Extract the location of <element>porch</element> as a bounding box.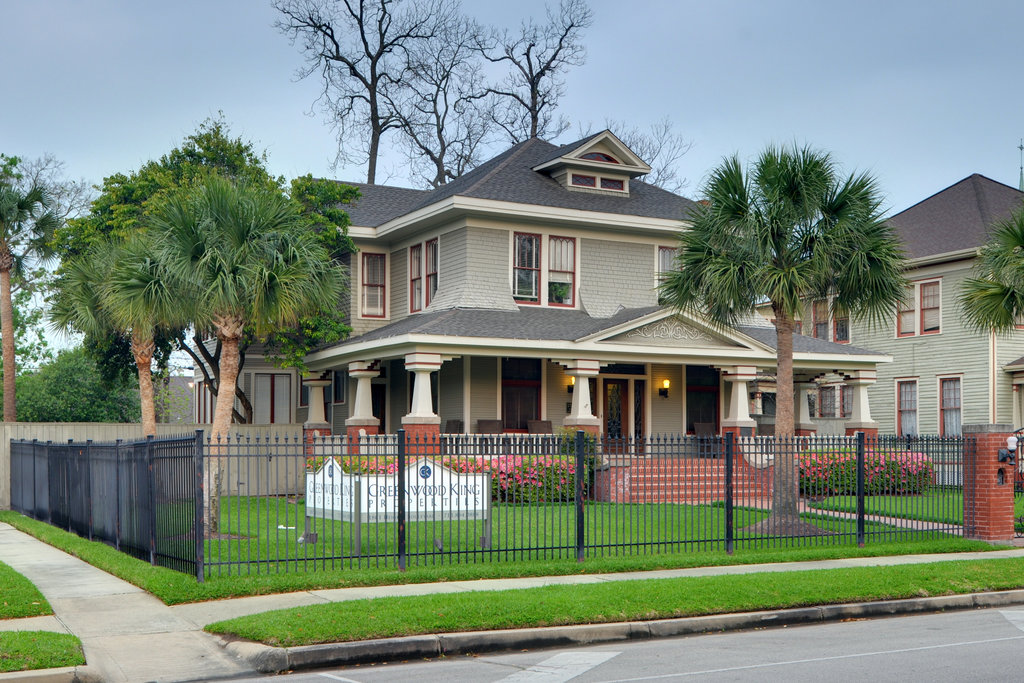
bbox(321, 441, 880, 504).
